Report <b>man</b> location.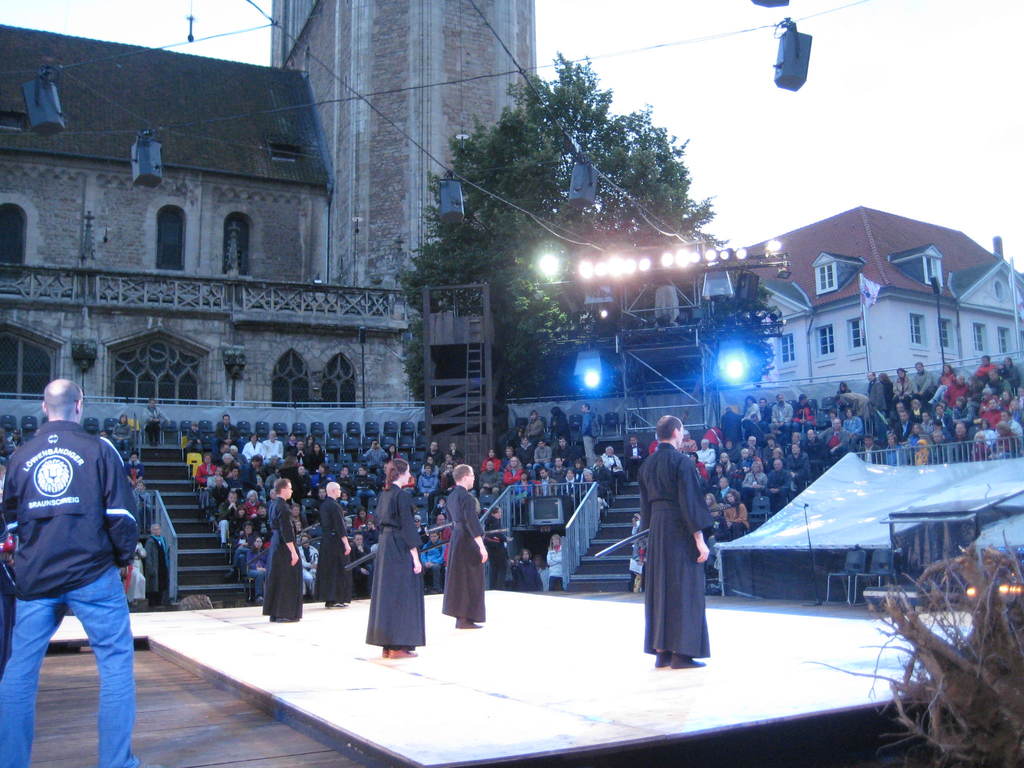
Report: <region>229, 520, 264, 550</region>.
